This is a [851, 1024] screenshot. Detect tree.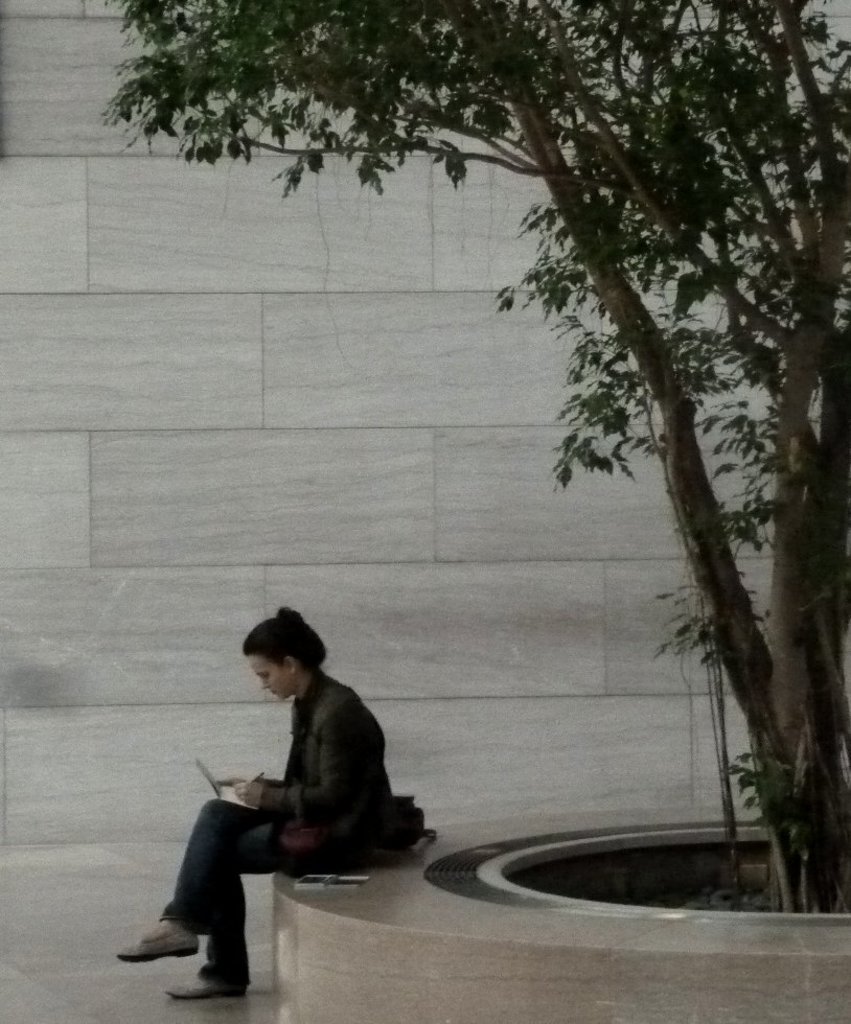
bbox=(86, 0, 850, 922).
